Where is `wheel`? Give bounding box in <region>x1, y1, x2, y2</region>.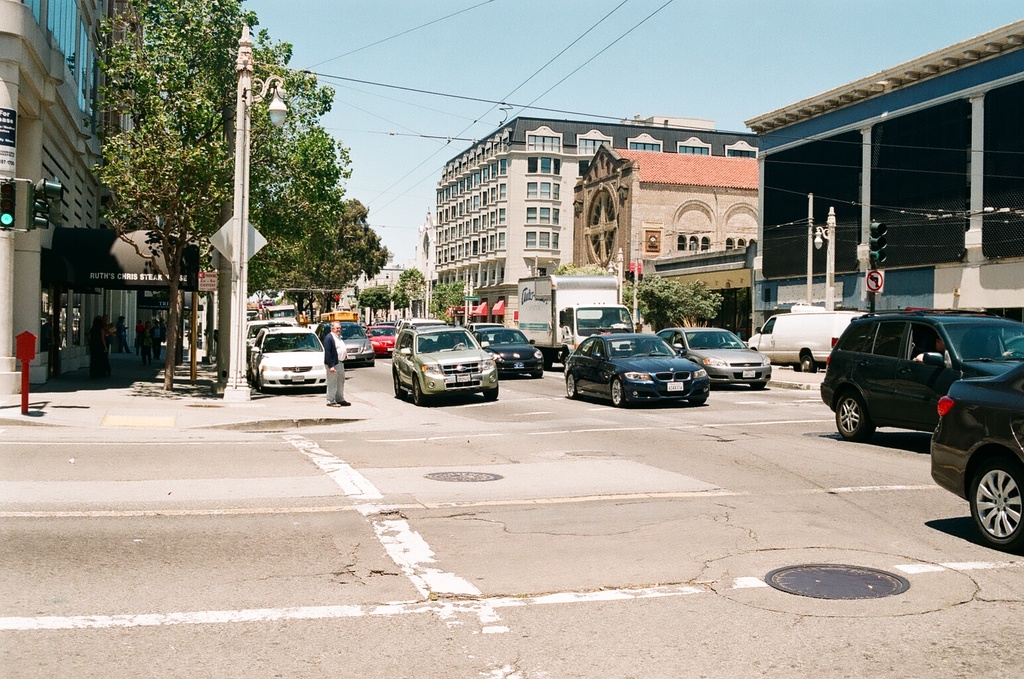
<region>414, 377, 424, 408</region>.
